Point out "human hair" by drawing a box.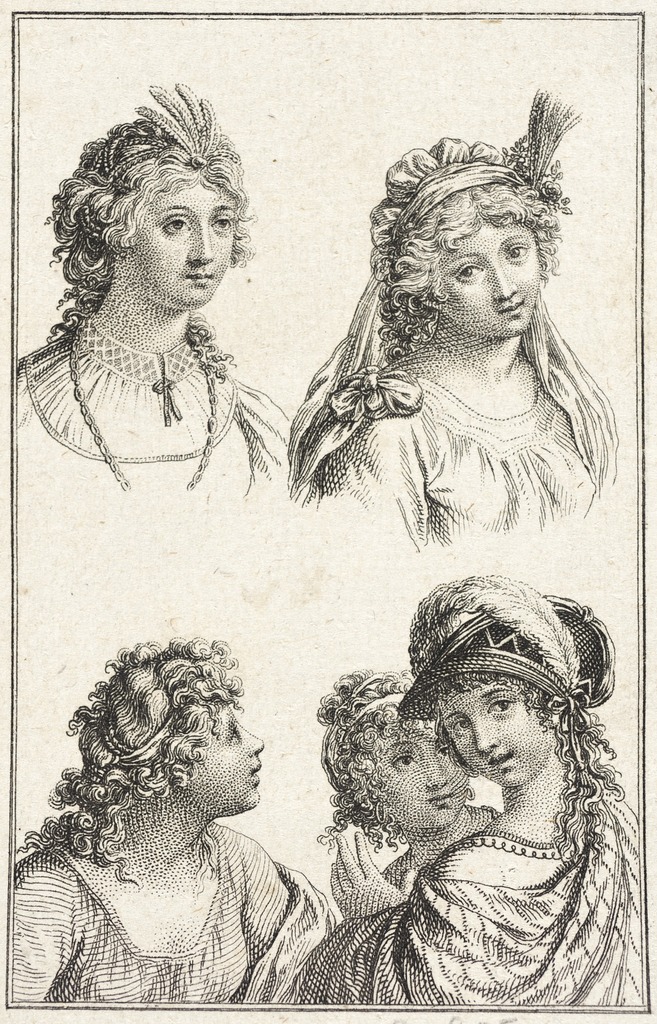
417:639:627:874.
